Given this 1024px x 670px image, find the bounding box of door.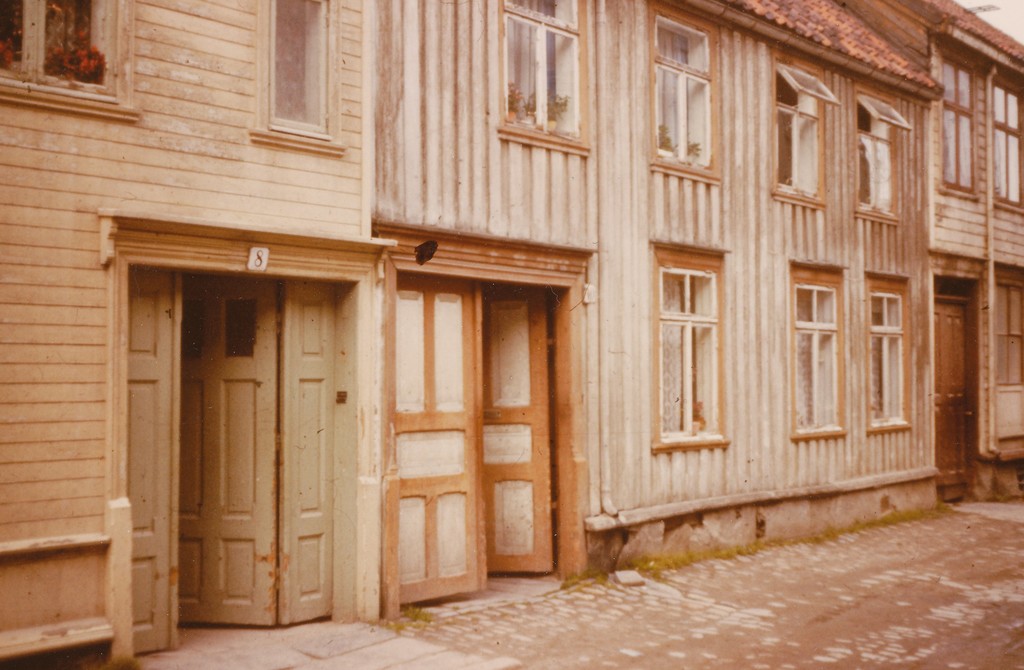
detection(391, 276, 562, 608).
